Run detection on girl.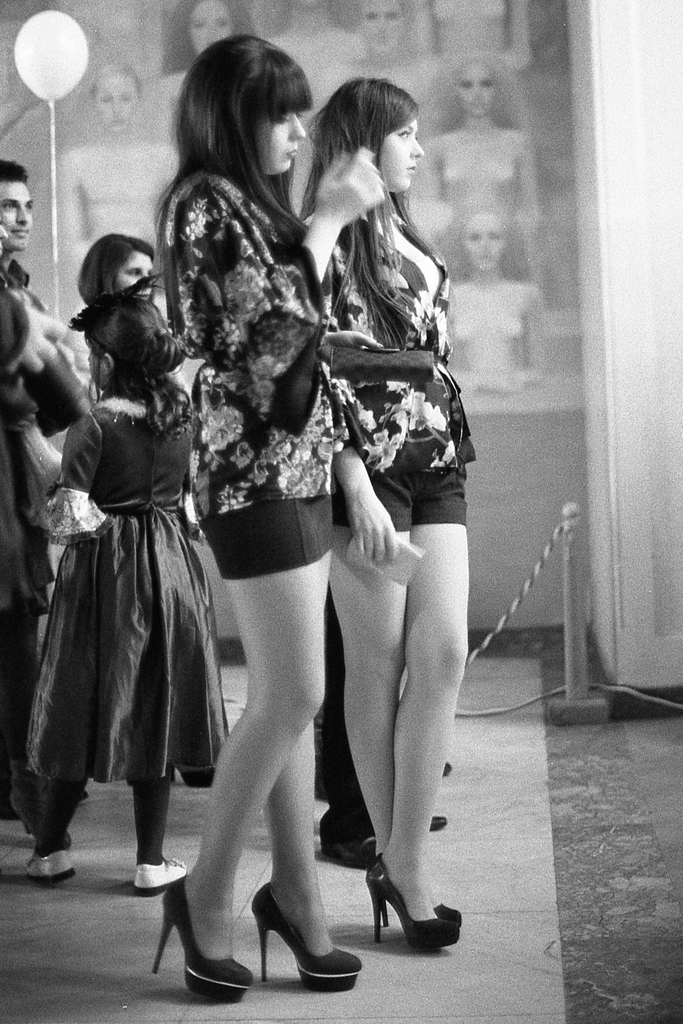
Result: <box>439,204,556,401</box>.
